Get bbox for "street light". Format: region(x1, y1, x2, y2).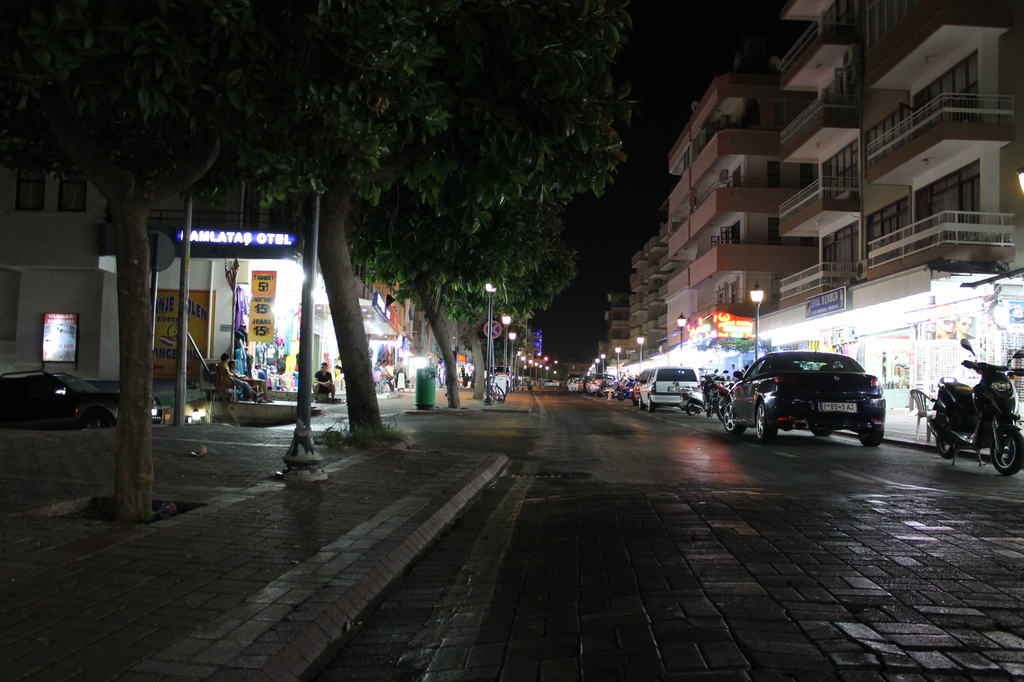
region(528, 353, 534, 358).
